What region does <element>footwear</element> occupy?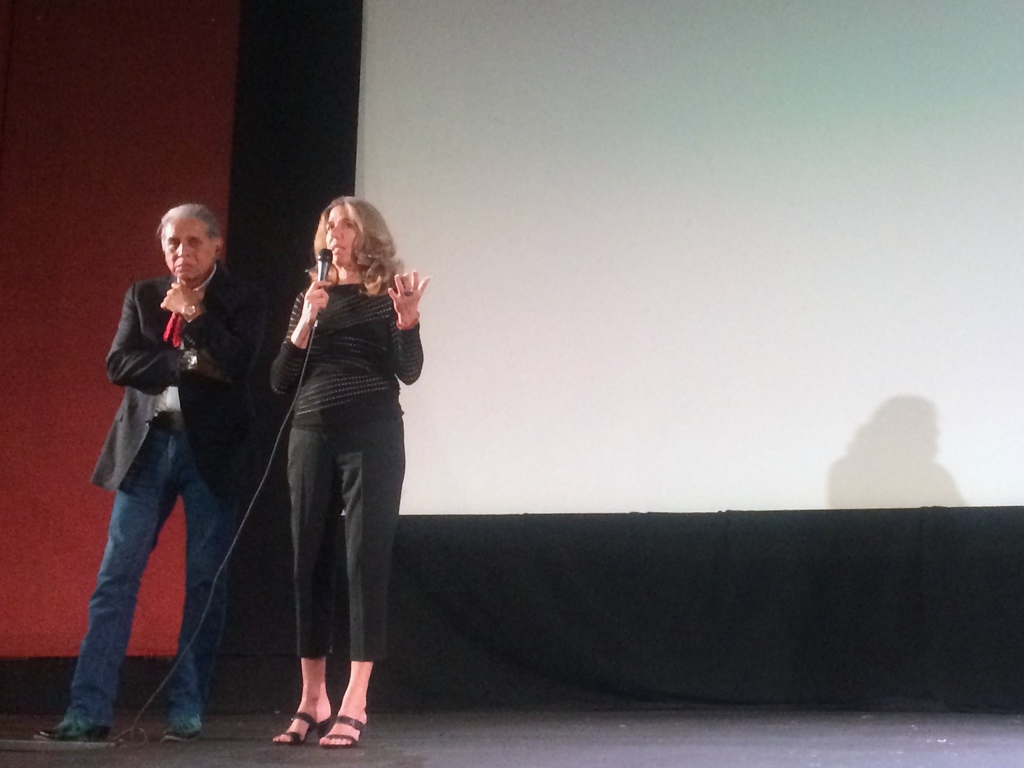
[276, 708, 331, 746].
